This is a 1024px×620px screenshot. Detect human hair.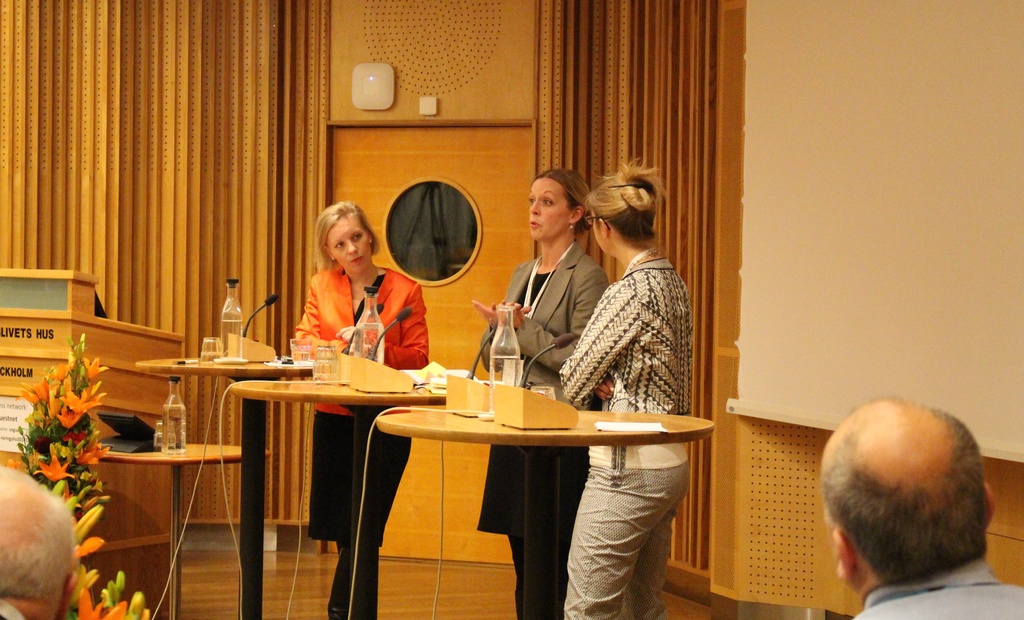
536/168/594/232.
